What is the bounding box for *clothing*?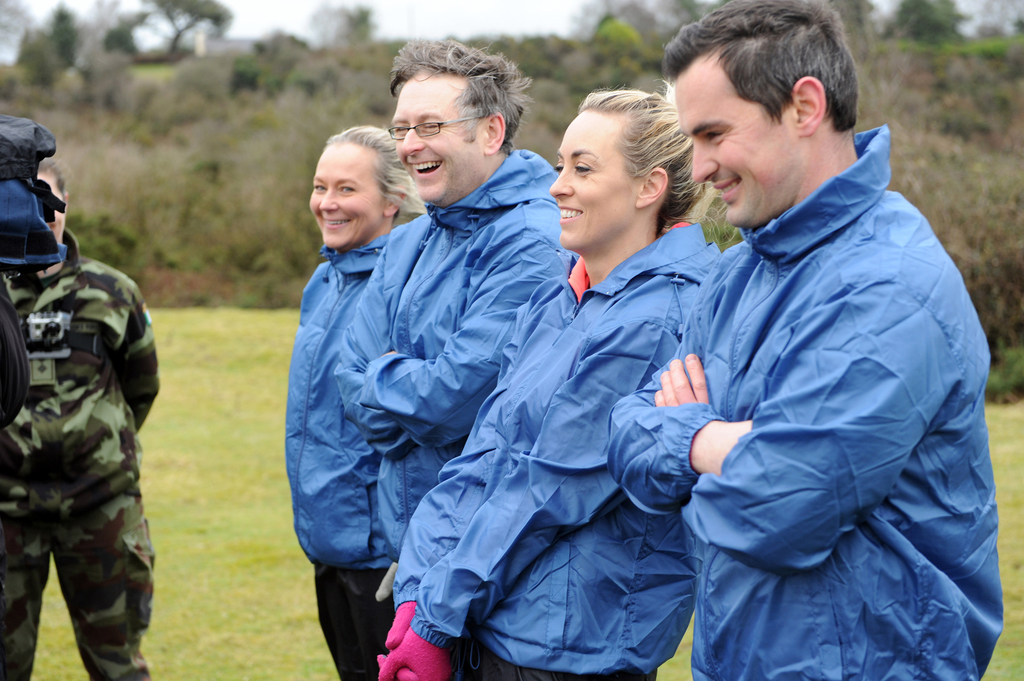
(0,193,163,664).
